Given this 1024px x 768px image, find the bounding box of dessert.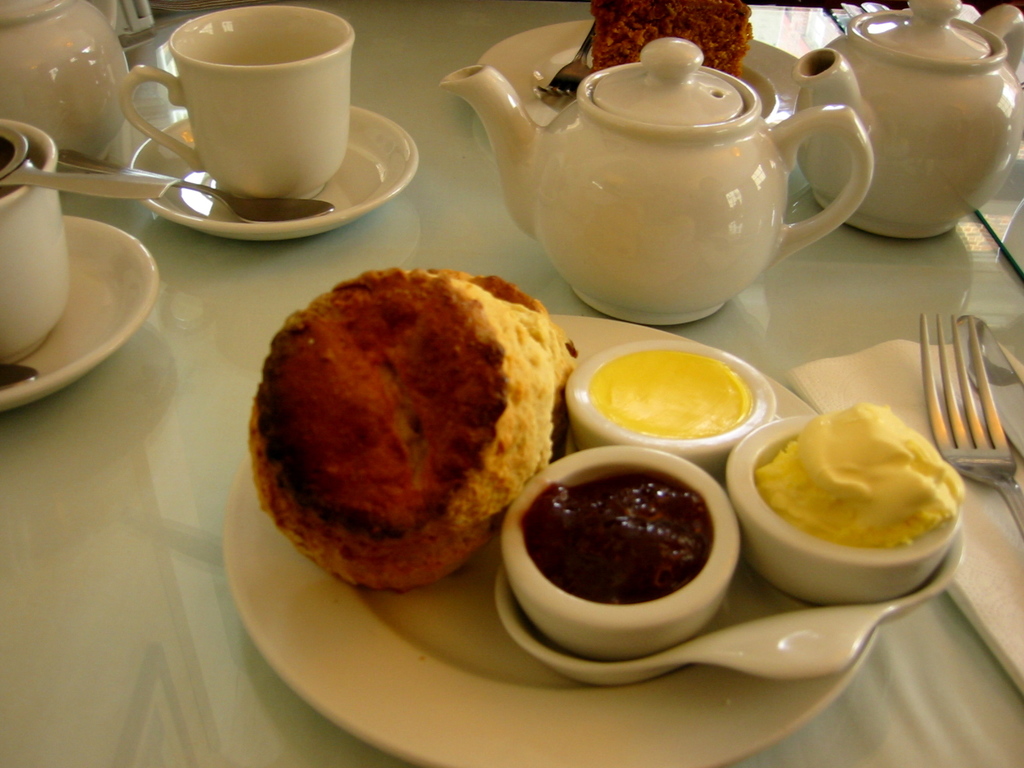
BBox(526, 465, 712, 597).
